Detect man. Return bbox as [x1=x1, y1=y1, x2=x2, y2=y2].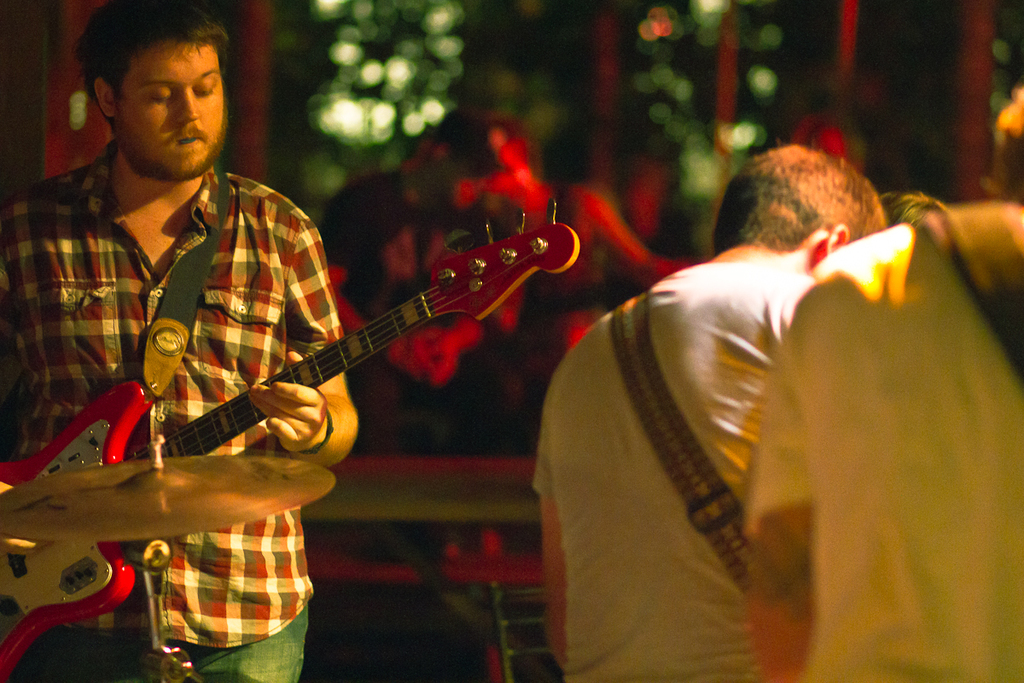
[x1=0, y1=0, x2=363, y2=677].
